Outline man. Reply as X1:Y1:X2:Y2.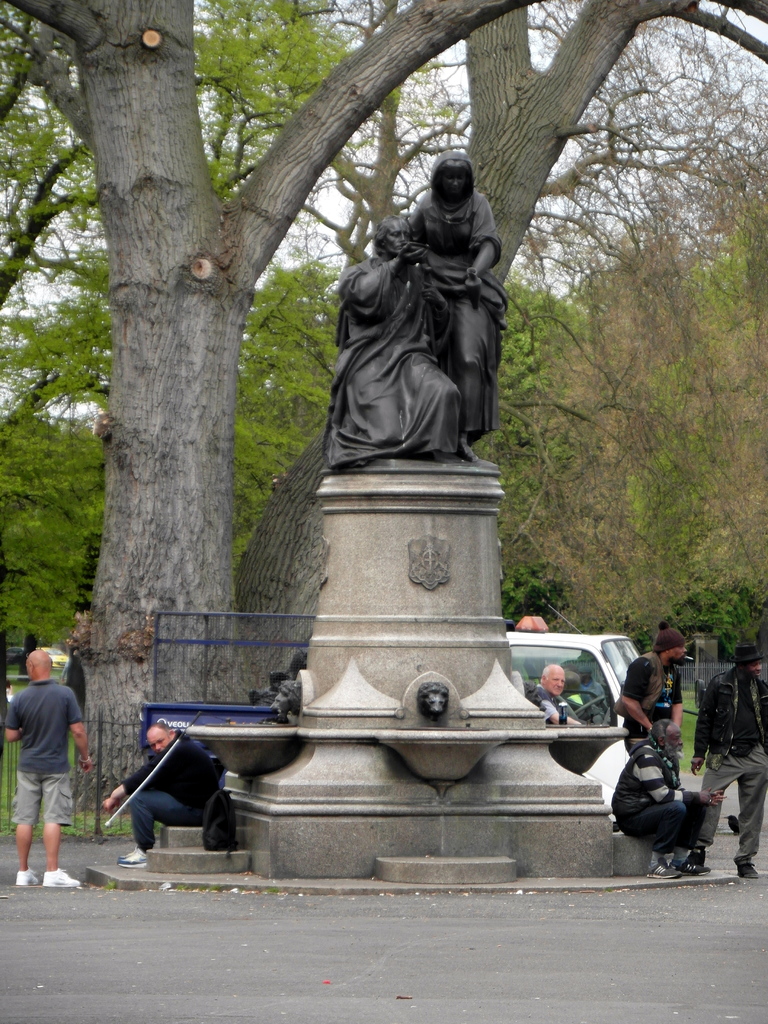
100:716:219:870.
